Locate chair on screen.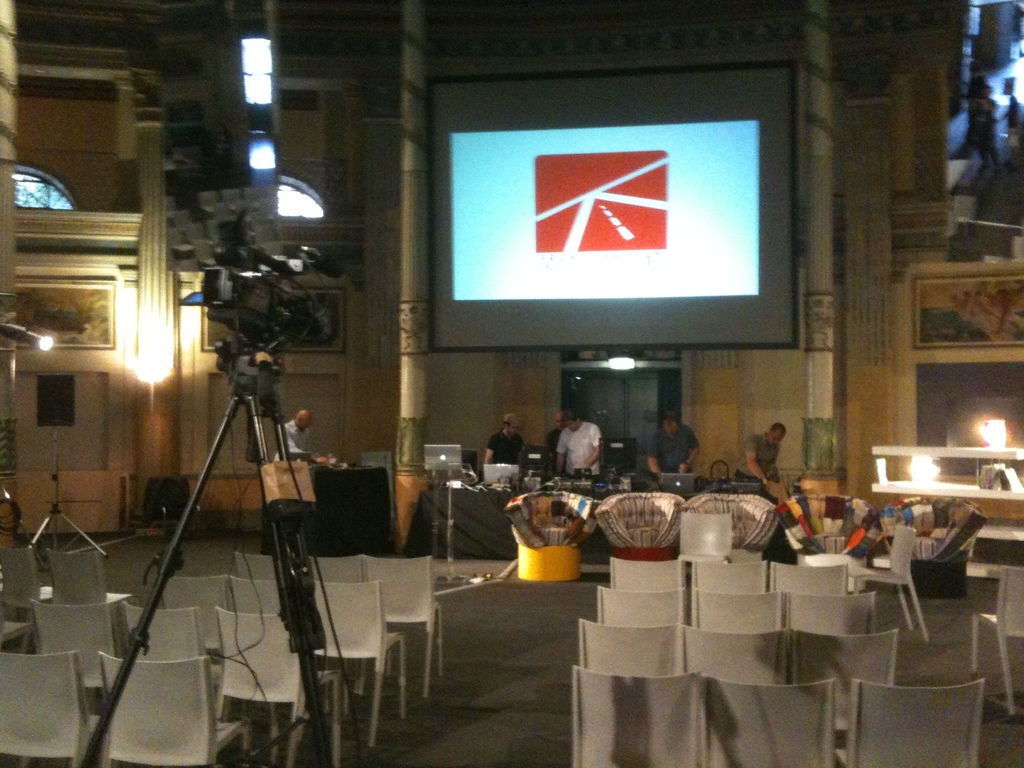
On screen at [93, 648, 243, 767].
